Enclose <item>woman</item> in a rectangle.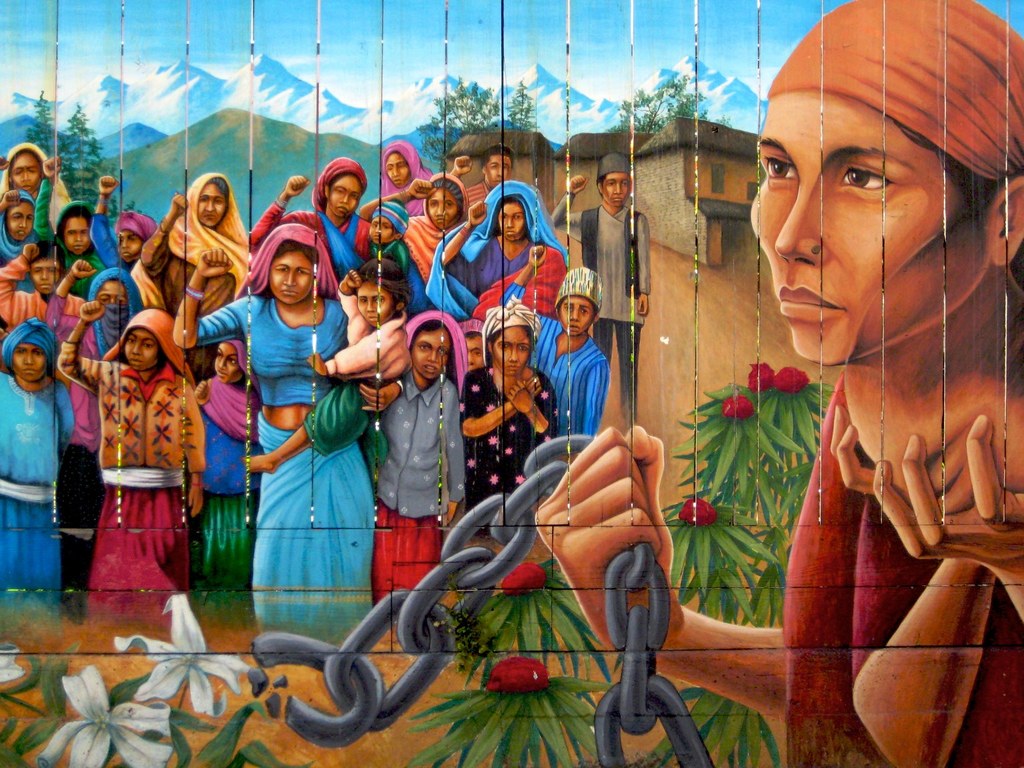
detection(0, 184, 59, 290).
